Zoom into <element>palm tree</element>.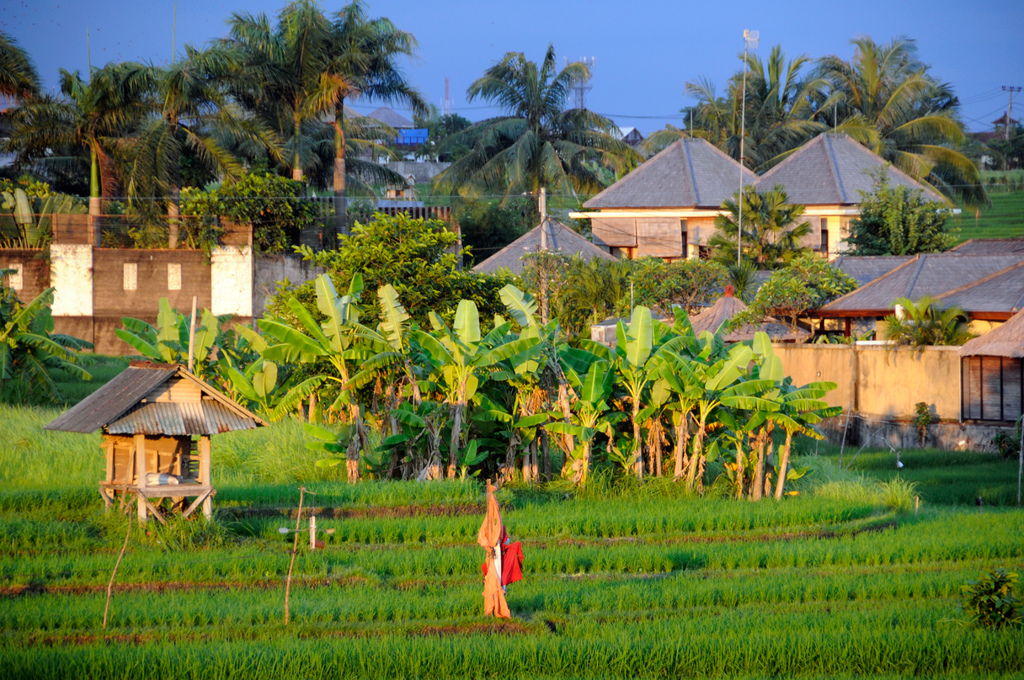
Zoom target: rect(107, 295, 236, 429).
